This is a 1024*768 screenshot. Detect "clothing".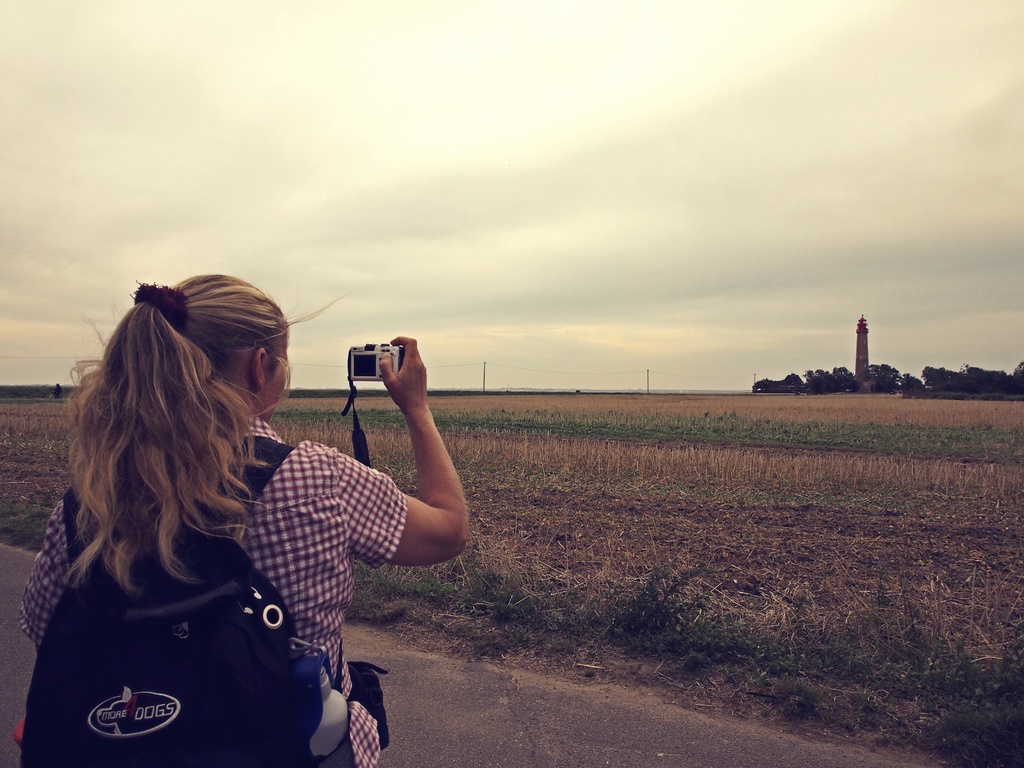
x1=2 y1=386 x2=409 y2=742.
